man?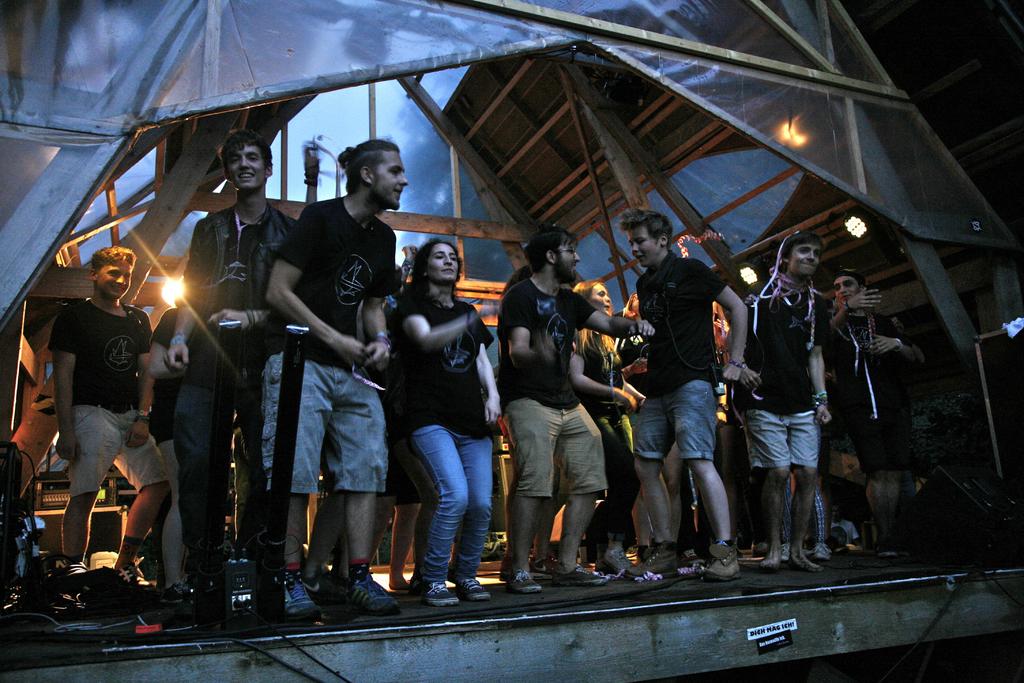
255/134/412/620
